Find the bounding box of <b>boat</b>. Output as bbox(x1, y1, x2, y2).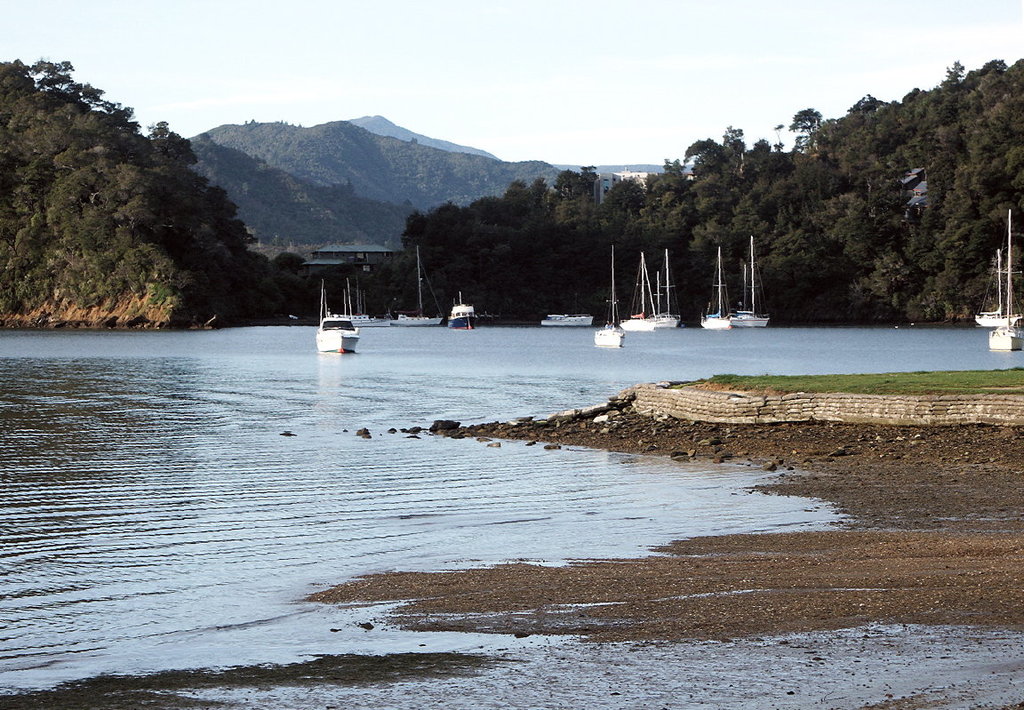
bbox(595, 248, 624, 348).
